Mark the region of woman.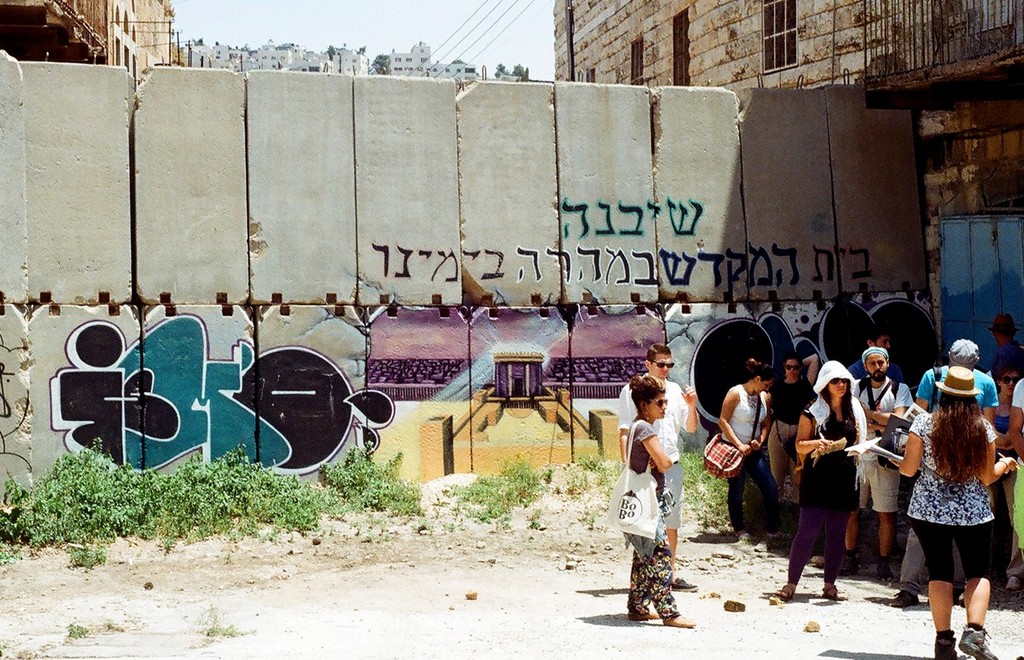
Region: bbox=[770, 352, 816, 532].
